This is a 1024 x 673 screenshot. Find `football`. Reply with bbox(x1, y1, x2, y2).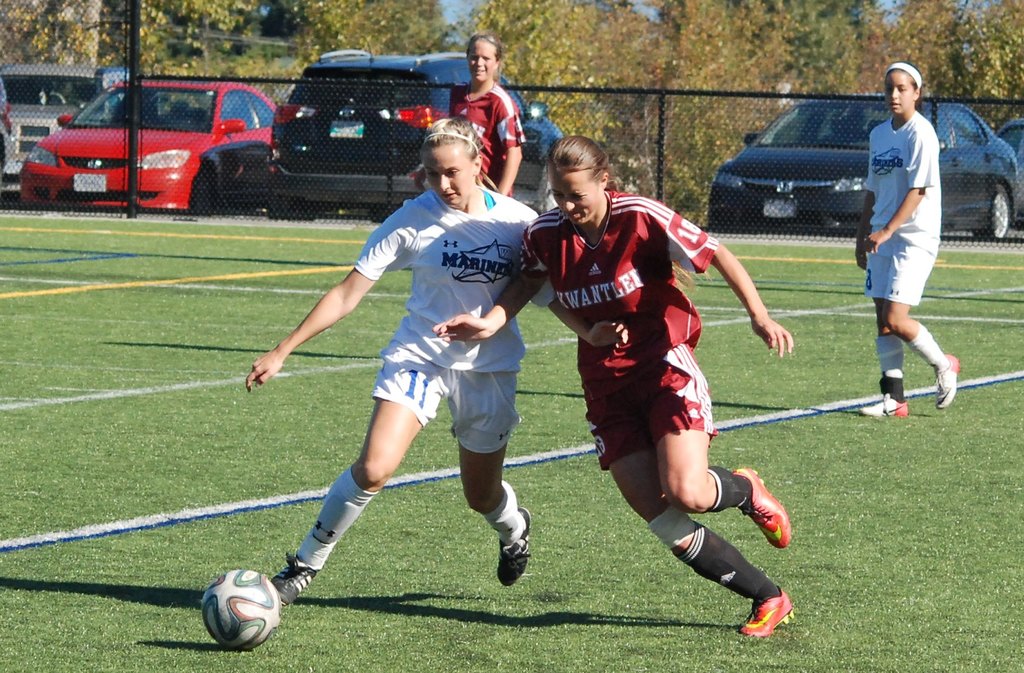
bbox(198, 567, 284, 655).
